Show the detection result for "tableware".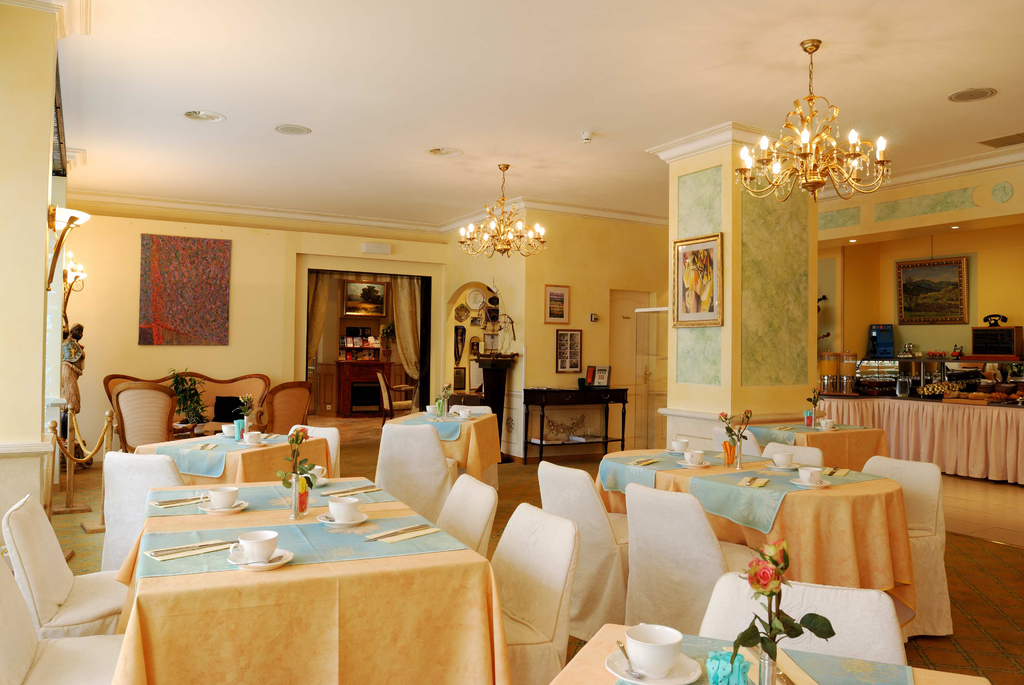
x1=426, y1=403, x2=436, y2=412.
